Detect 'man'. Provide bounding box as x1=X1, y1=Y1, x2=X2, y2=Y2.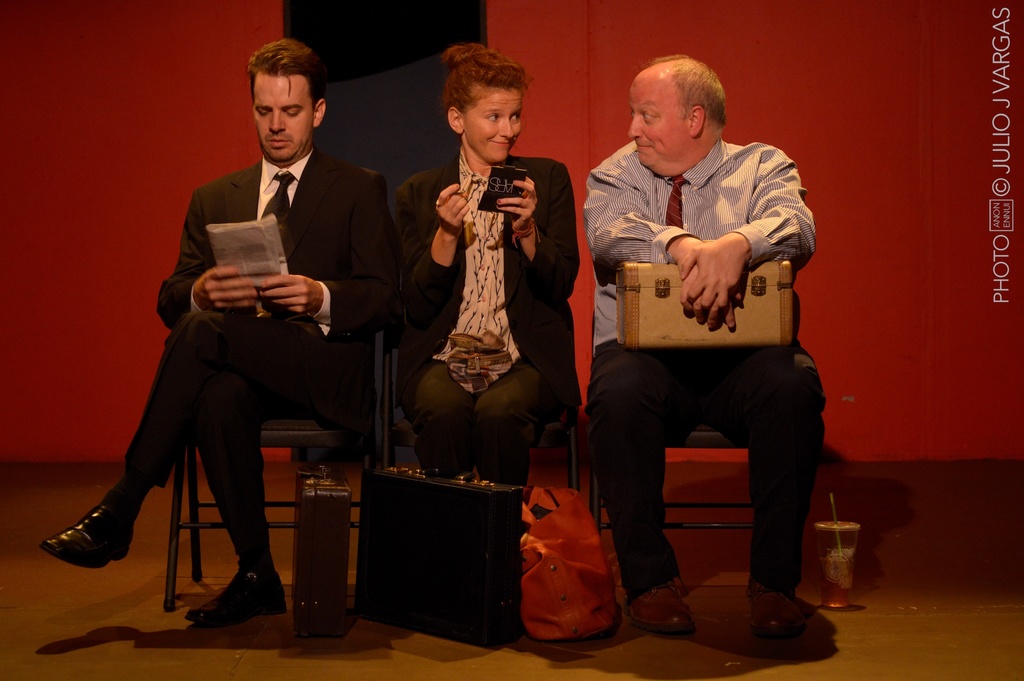
x1=570, y1=68, x2=844, y2=634.
